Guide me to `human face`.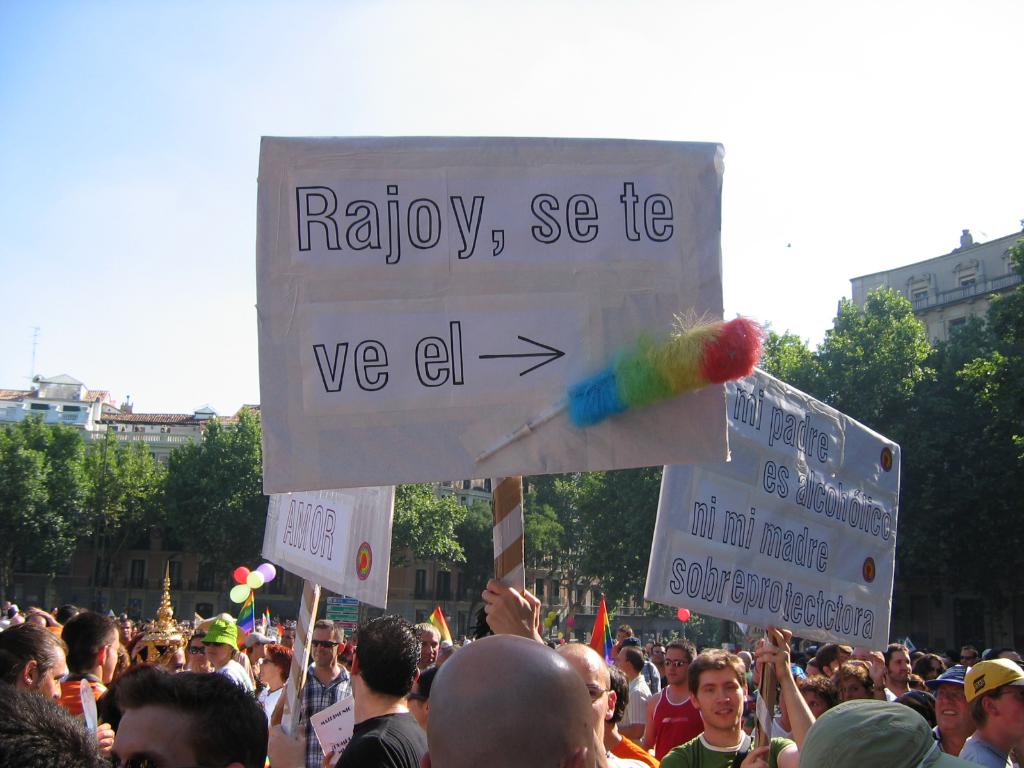
Guidance: BBox(109, 700, 202, 767).
